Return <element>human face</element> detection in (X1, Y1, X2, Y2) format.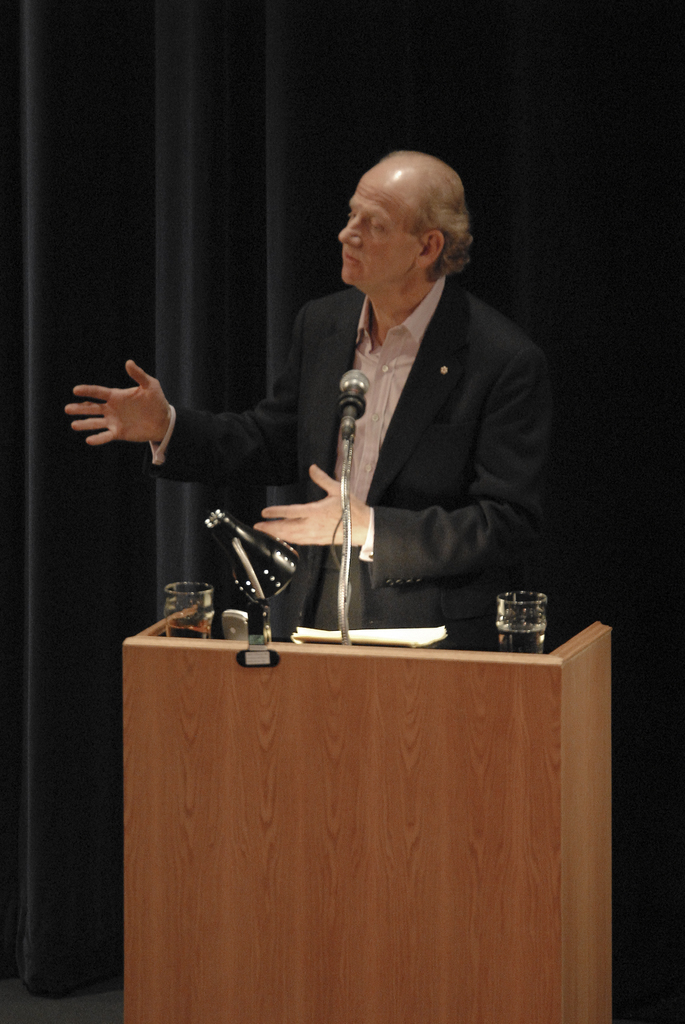
(335, 159, 421, 286).
